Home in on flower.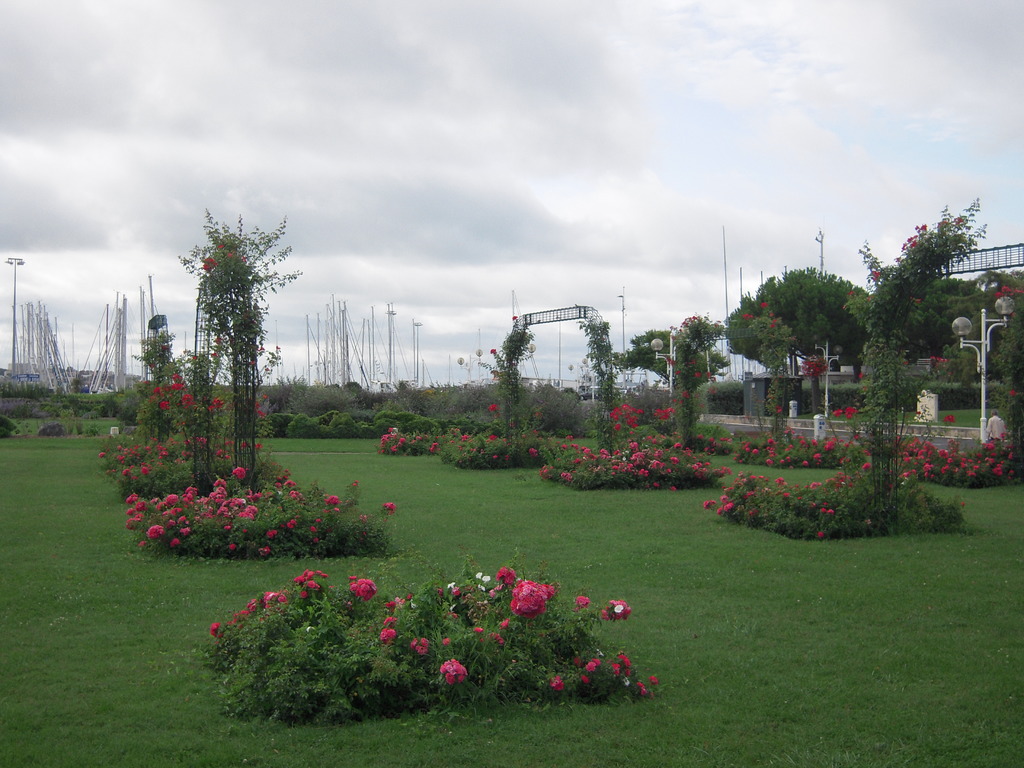
Homed in at box=[1006, 387, 1018, 394].
